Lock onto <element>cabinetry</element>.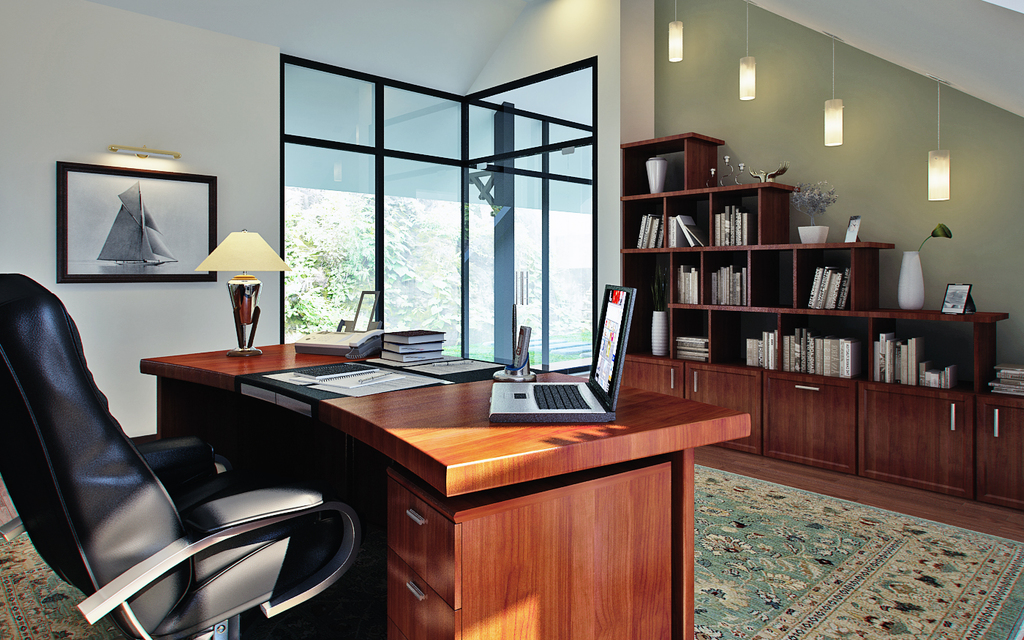
Locked: {"x1": 133, "y1": 331, "x2": 754, "y2": 639}.
